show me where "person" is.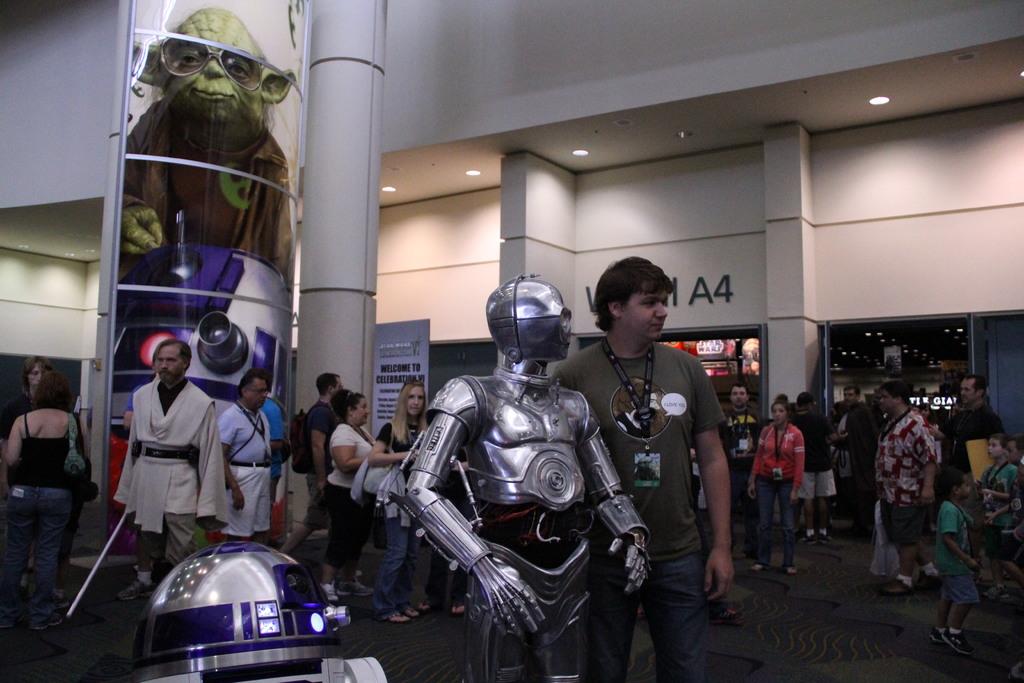
"person" is at pyautogui.locateOnScreen(317, 383, 408, 605).
